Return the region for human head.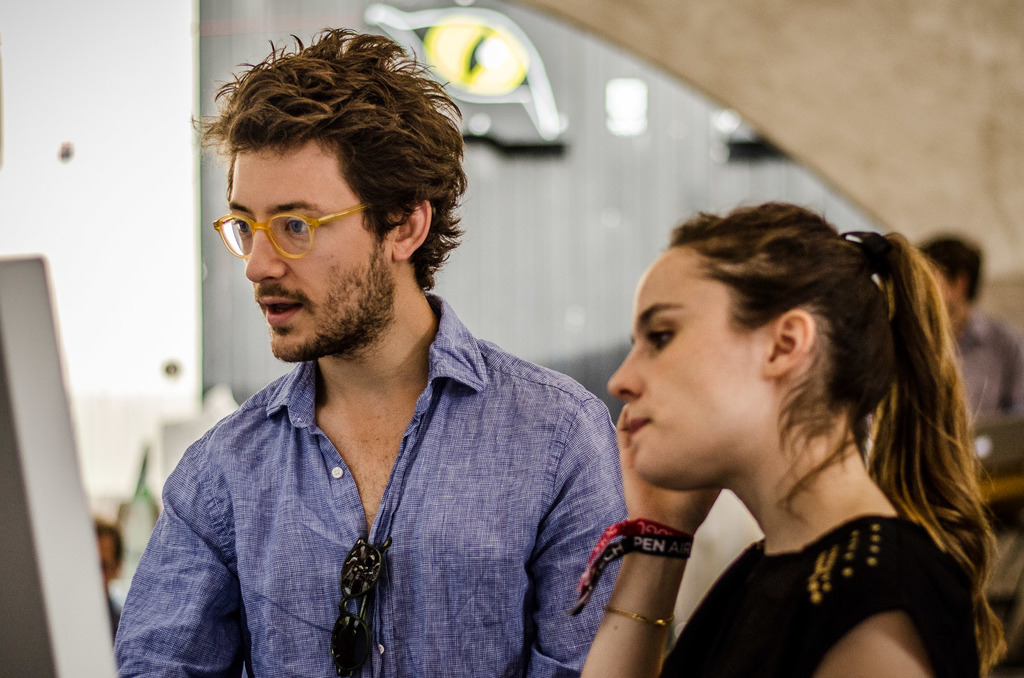
x1=201 y1=30 x2=471 y2=359.
